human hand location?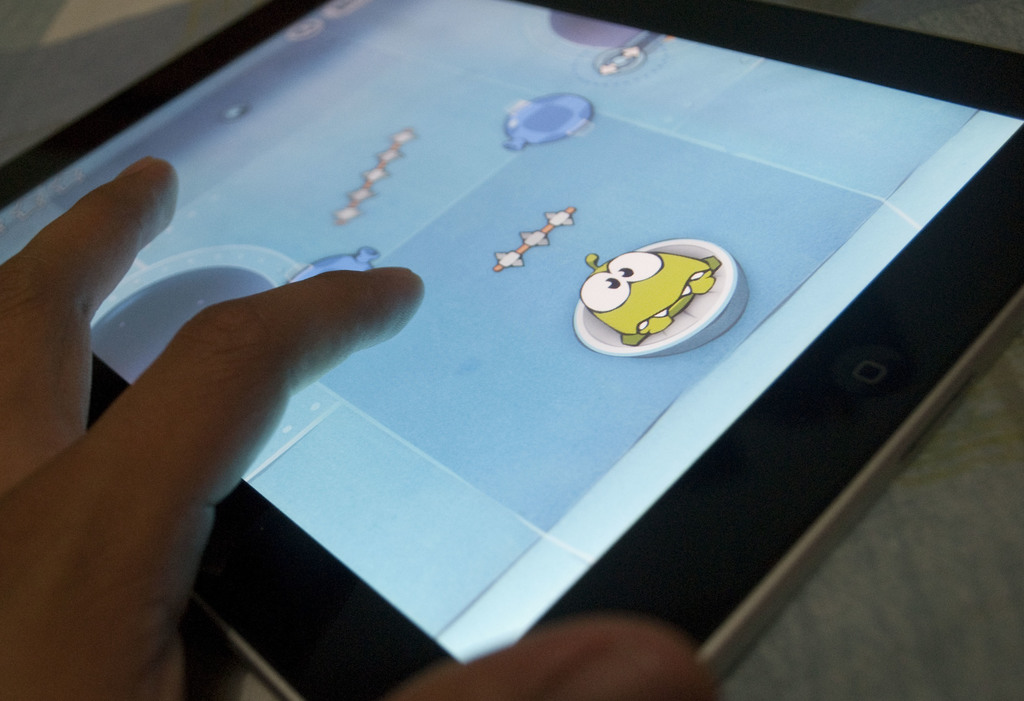
left=0, top=152, right=713, bottom=700
